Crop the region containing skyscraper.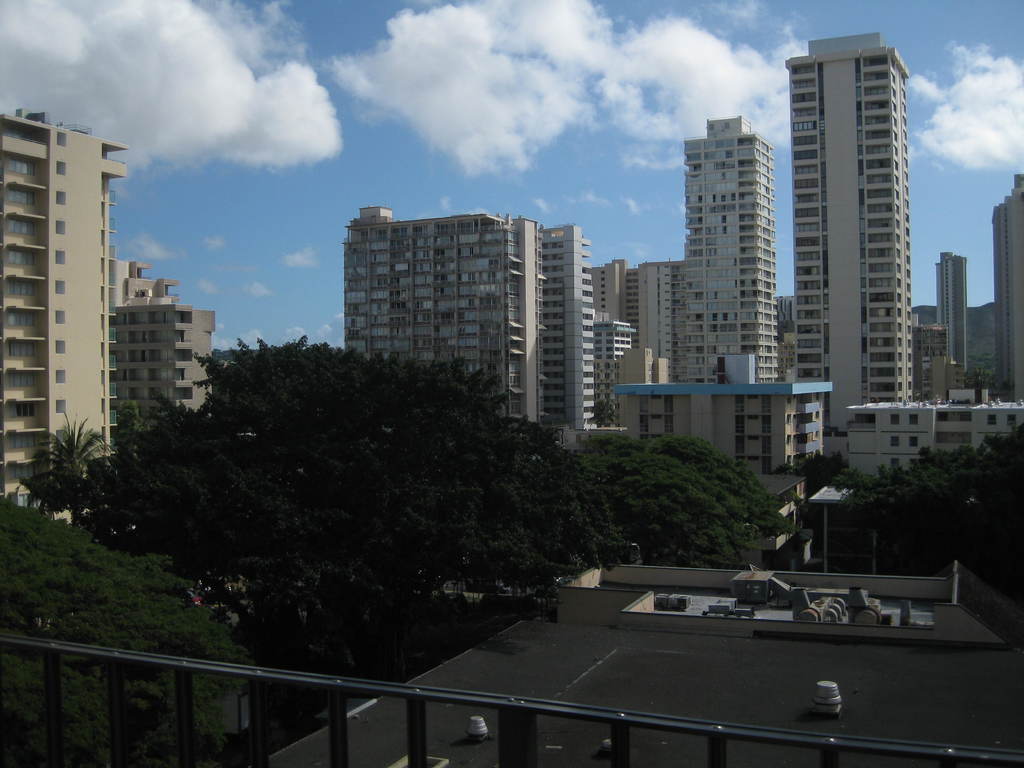
Crop region: bbox(990, 170, 1023, 404).
